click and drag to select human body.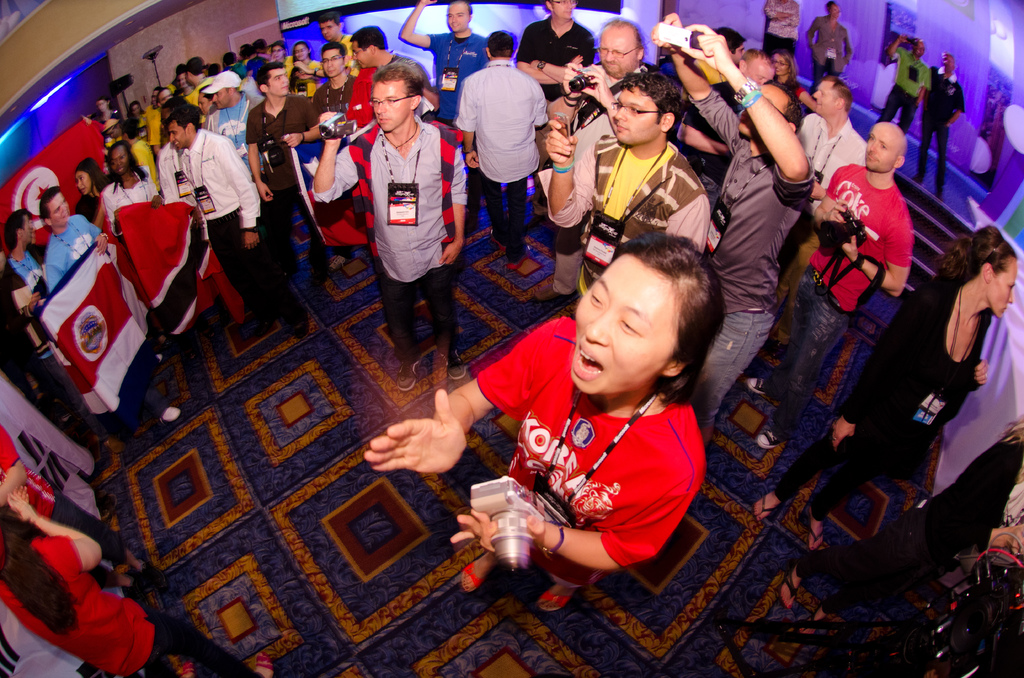
Selection: <region>200, 71, 285, 272</region>.
